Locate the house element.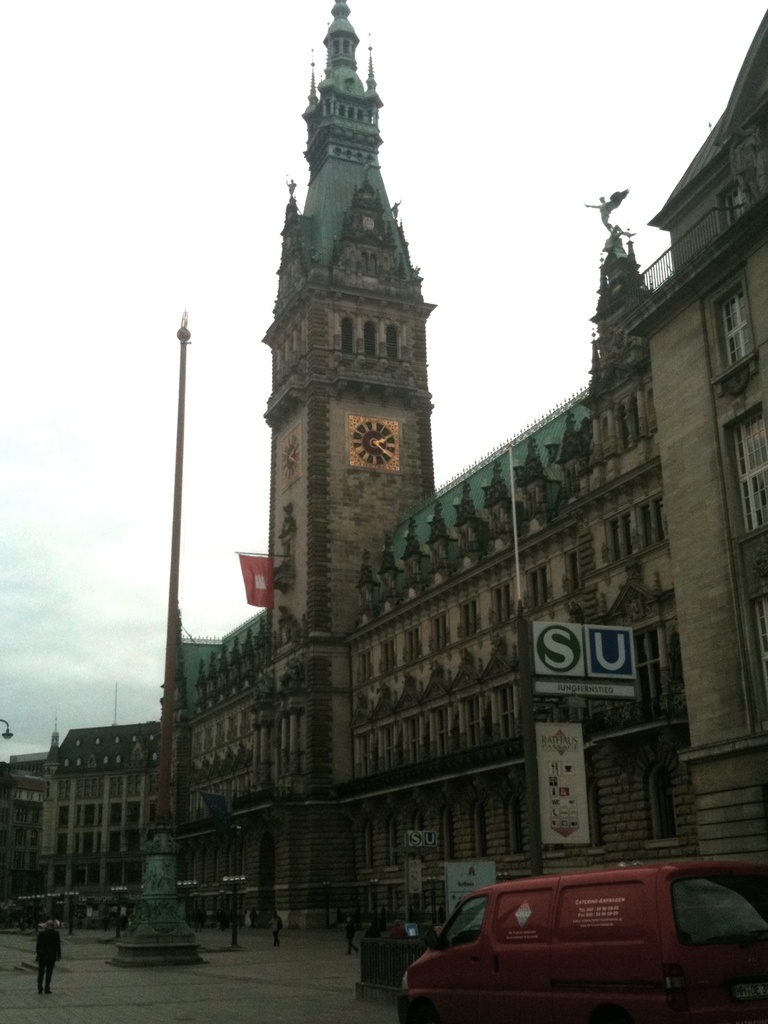
Element bbox: crop(348, 180, 705, 944).
